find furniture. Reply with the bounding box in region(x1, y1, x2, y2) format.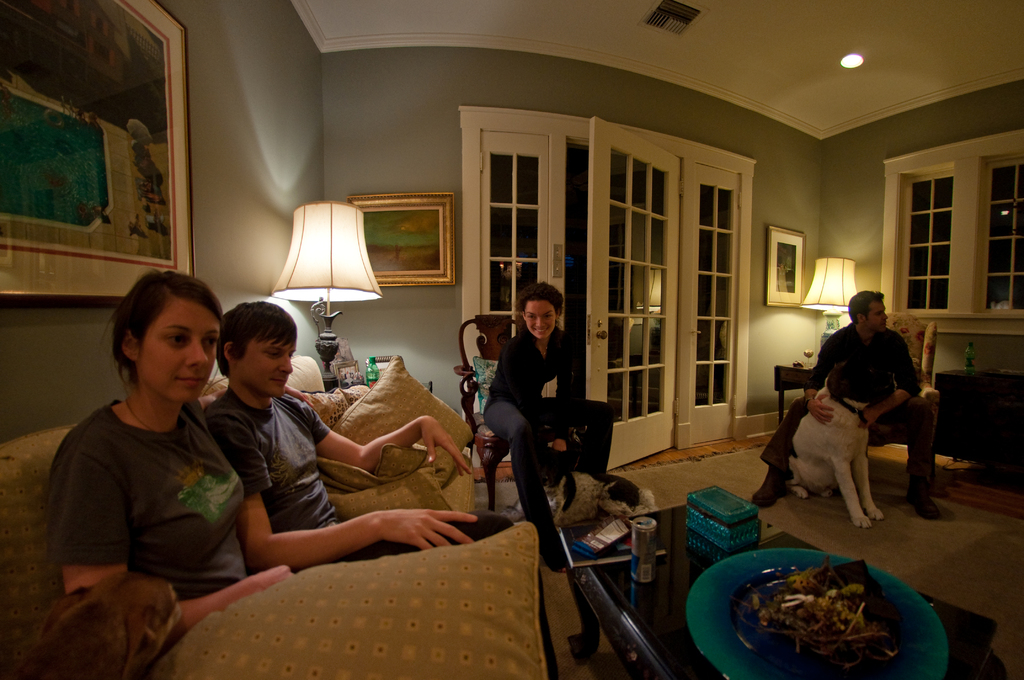
region(454, 315, 584, 514).
